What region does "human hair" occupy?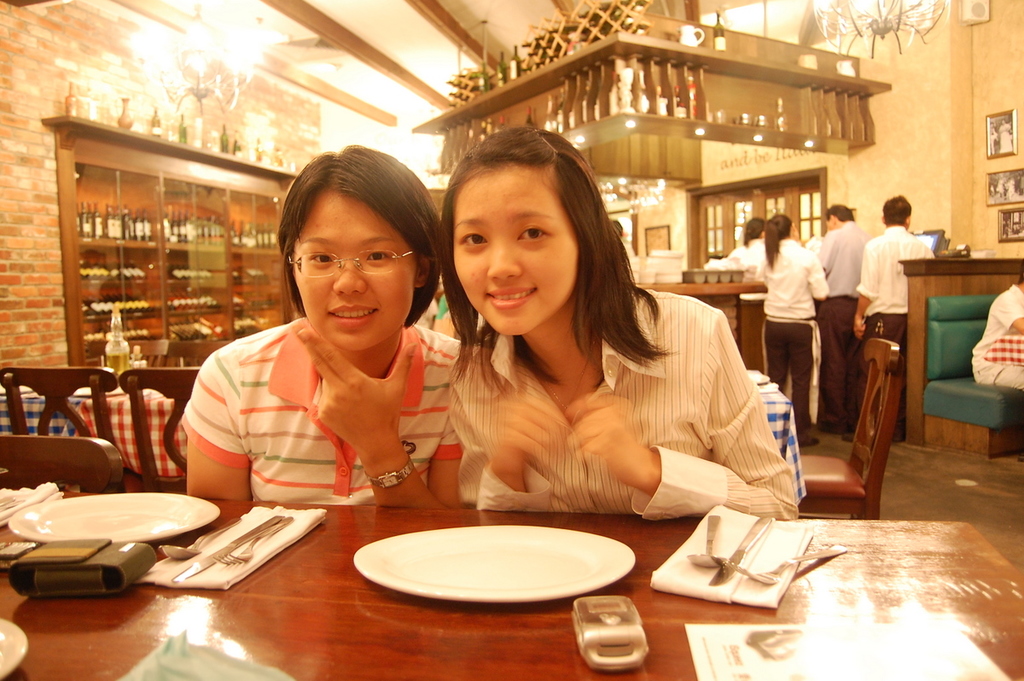
Rect(881, 190, 914, 229).
